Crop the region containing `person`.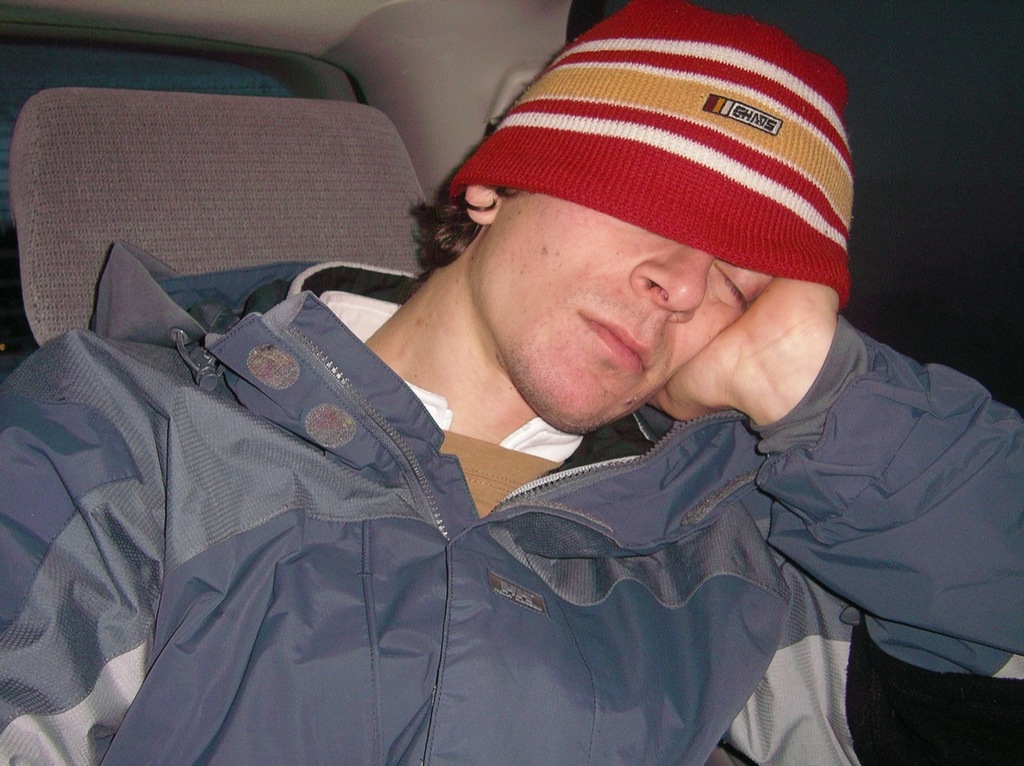
Crop region: pyautogui.locateOnScreen(84, 60, 946, 765).
